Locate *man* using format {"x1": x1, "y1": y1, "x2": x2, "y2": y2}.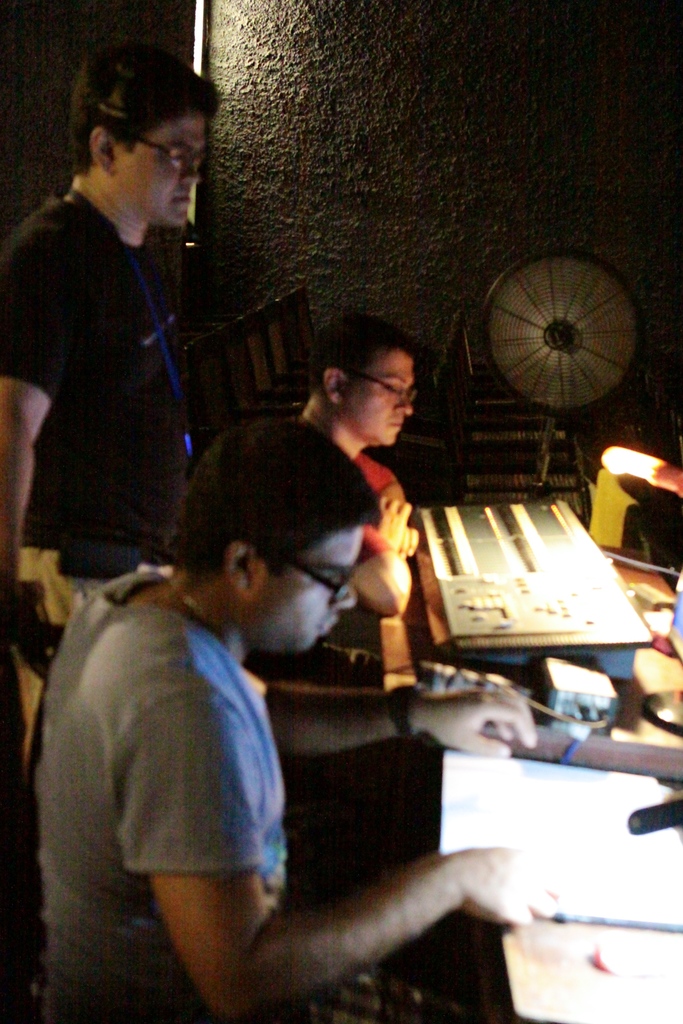
{"x1": 0, "y1": 70, "x2": 215, "y2": 672}.
